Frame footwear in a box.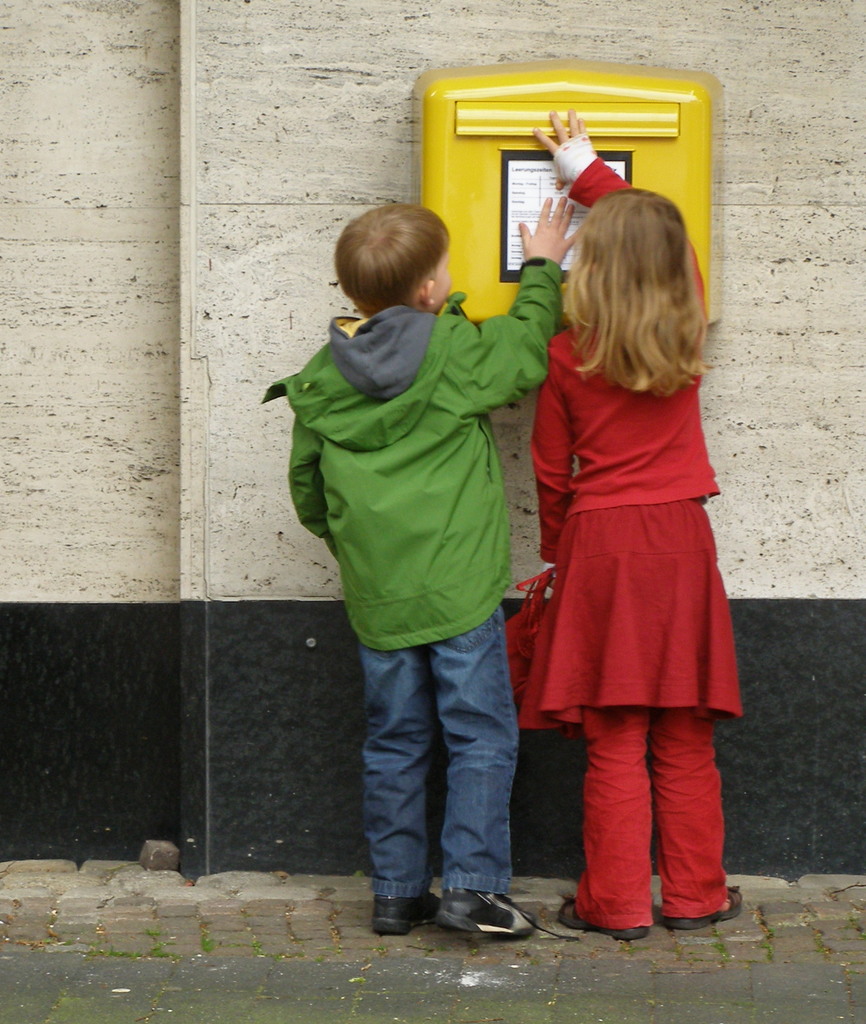
bbox=[545, 895, 650, 935].
